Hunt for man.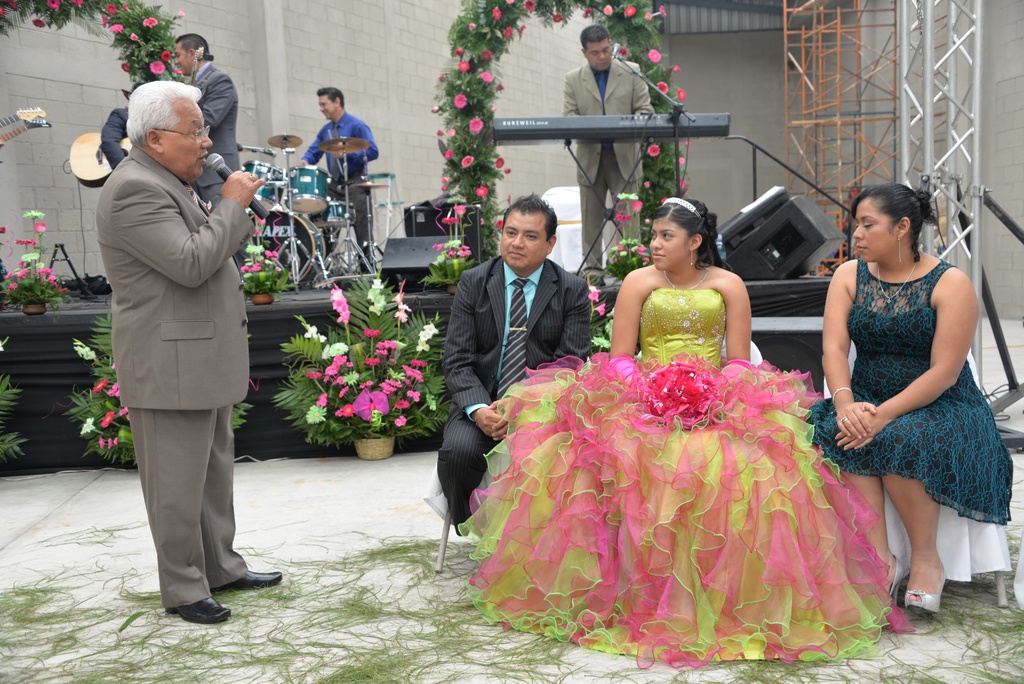
Hunted down at l=305, t=92, r=376, b=175.
